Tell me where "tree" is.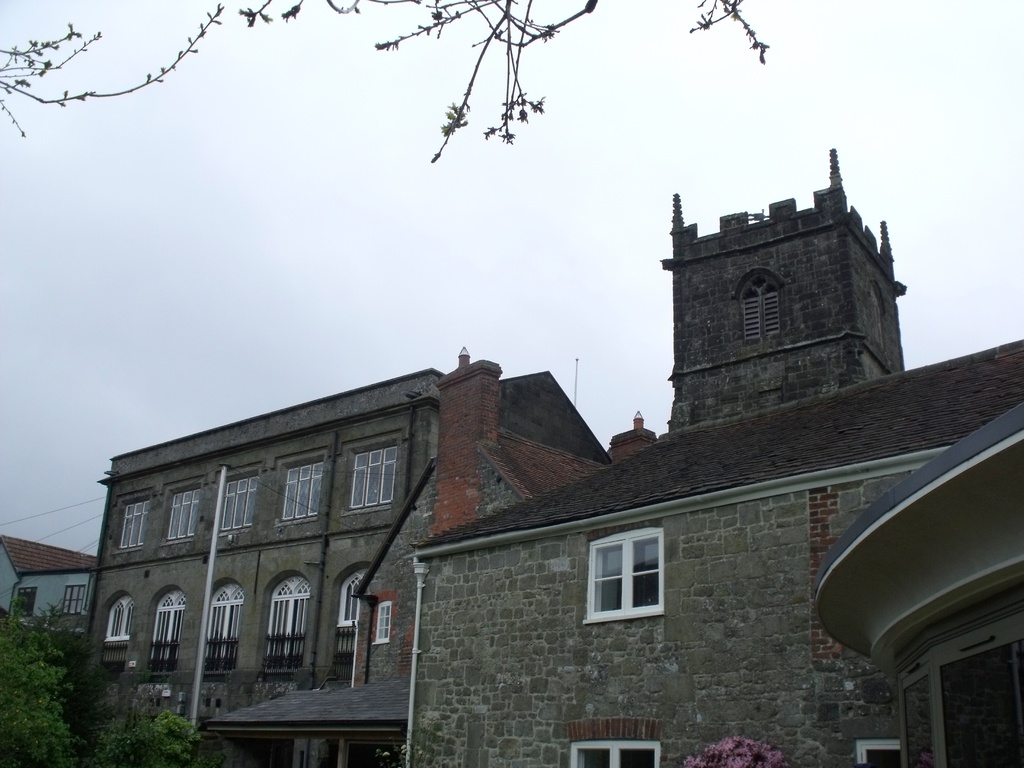
"tree" is at [left=682, top=733, right=790, bottom=767].
